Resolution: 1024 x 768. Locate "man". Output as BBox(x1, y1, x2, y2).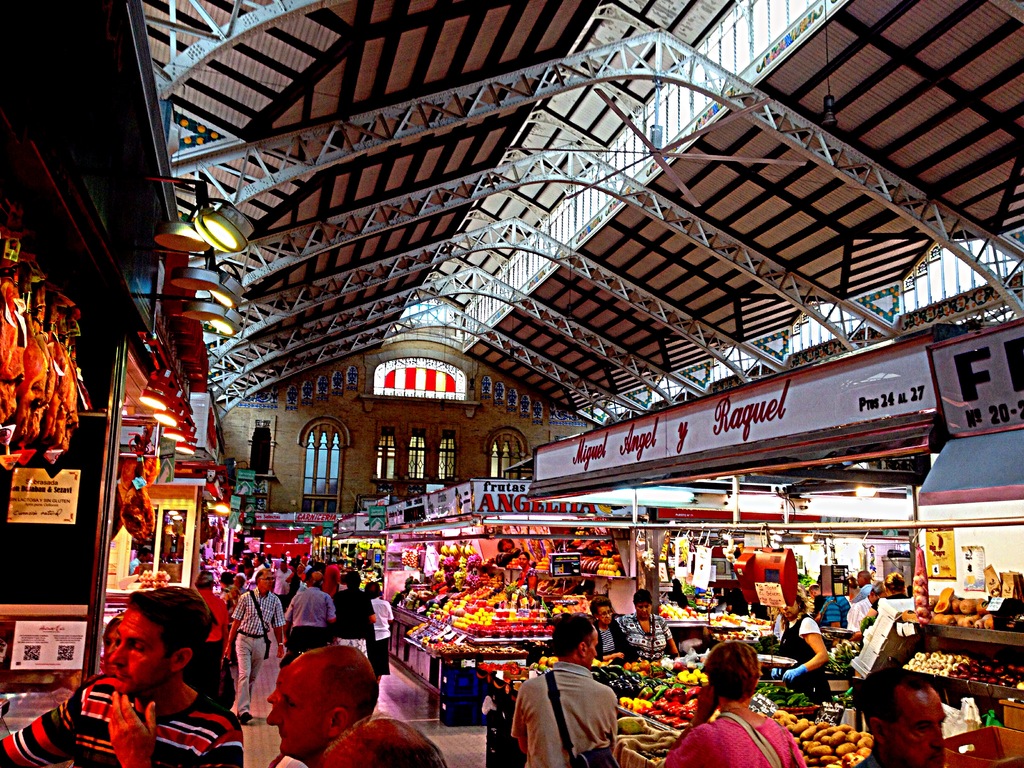
BBox(517, 648, 637, 767).
